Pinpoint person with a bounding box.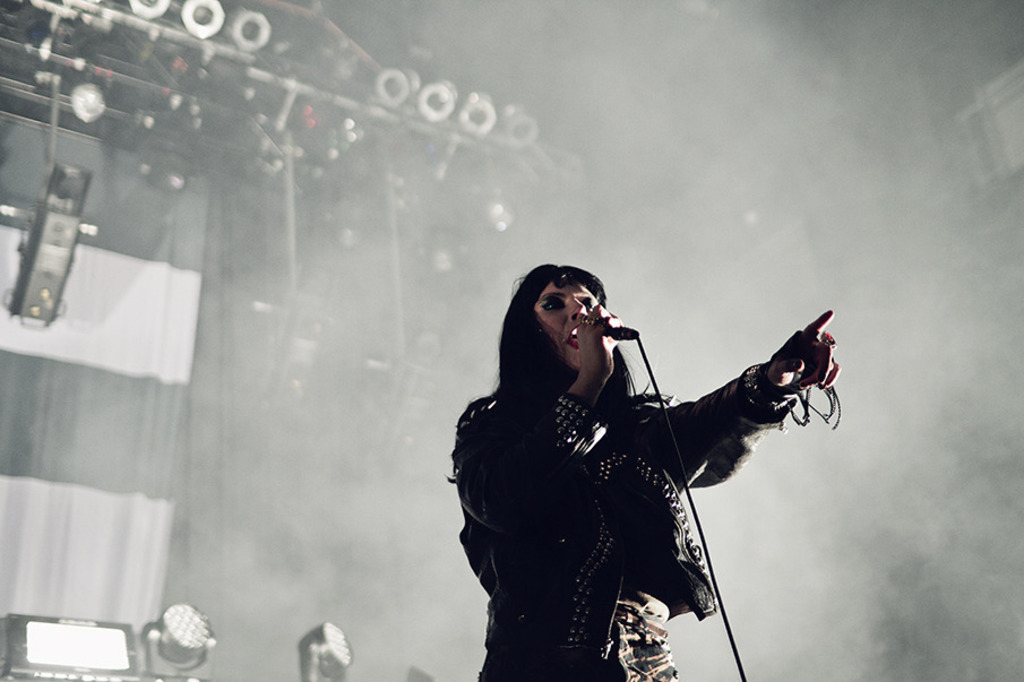
bbox(455, 230, 812, 681).
